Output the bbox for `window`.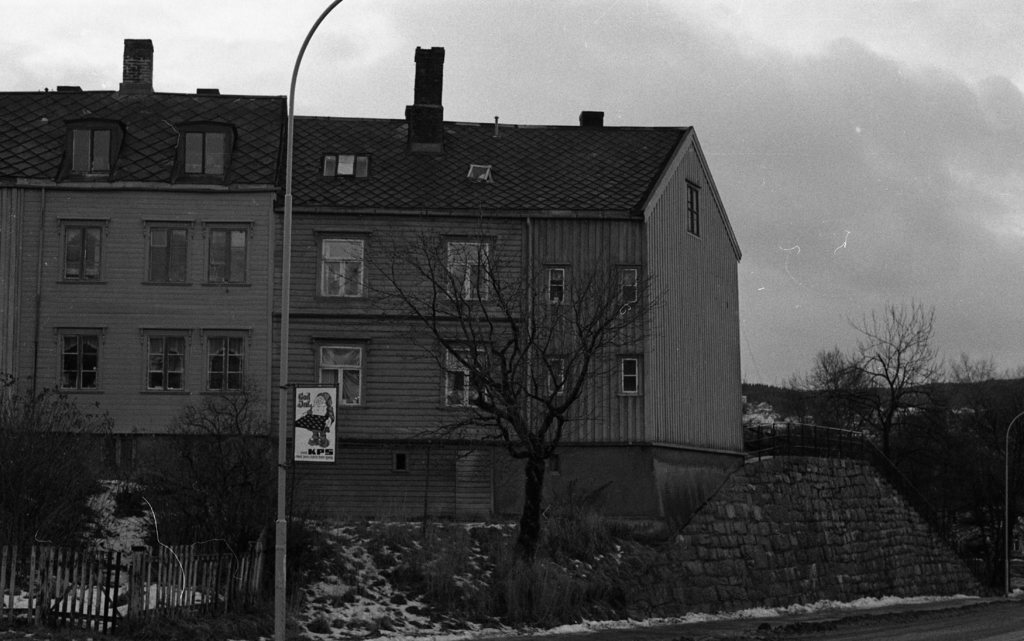
crop(58, 222, 106, 283).
